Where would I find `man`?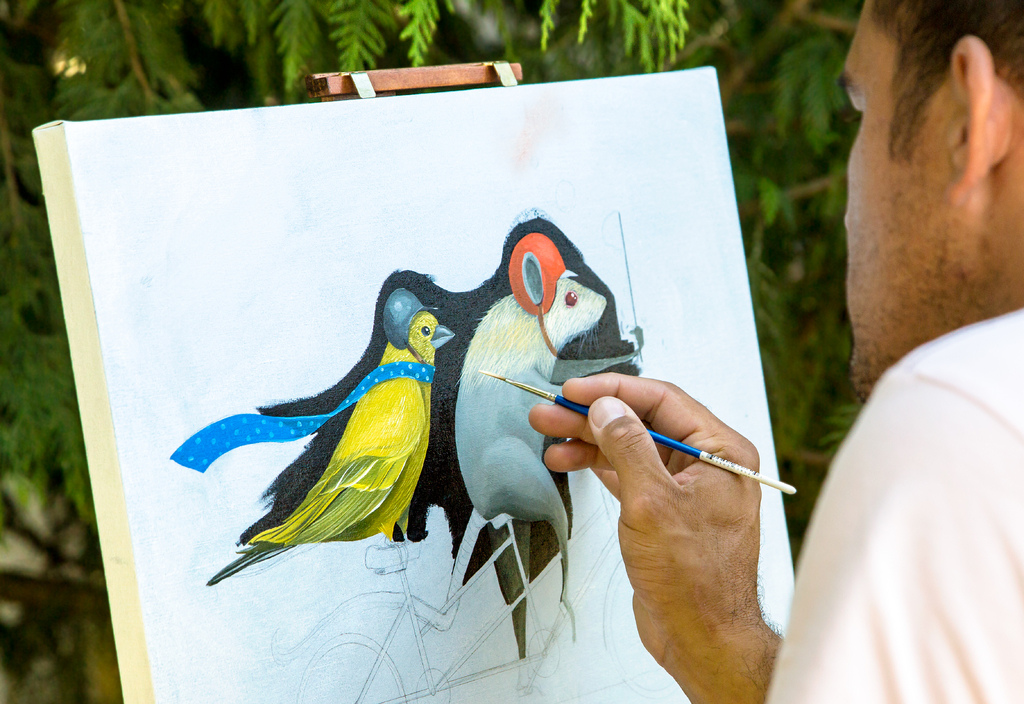
At [529, 0, 1023, 703].
